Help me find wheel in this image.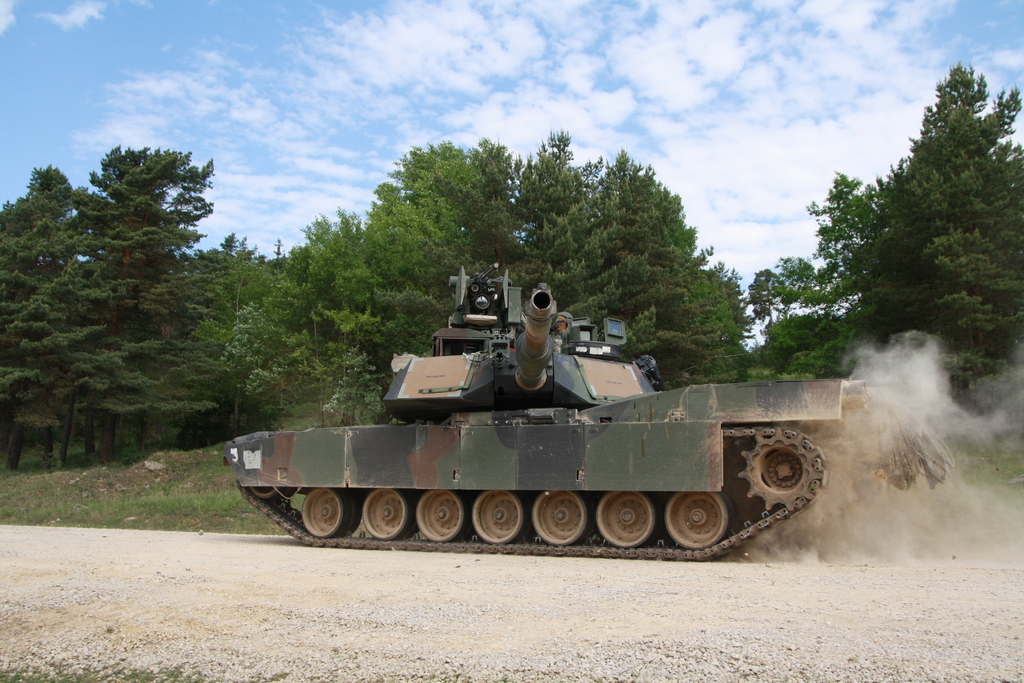
Found it: l=303, t=490, r=344, b=534.
